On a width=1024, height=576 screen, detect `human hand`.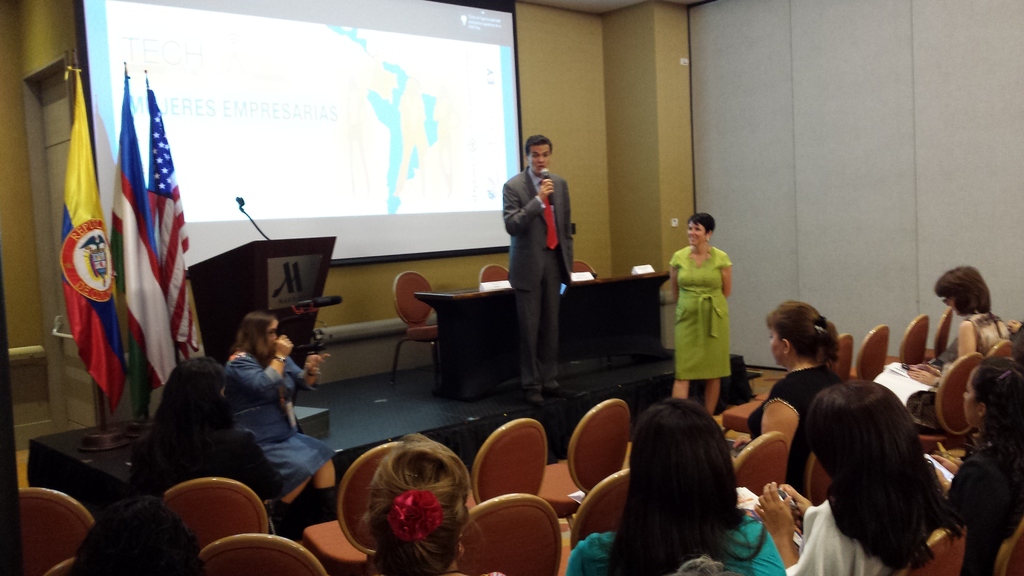
[x1=1005, y1=317, x2=1021, y2=333].
